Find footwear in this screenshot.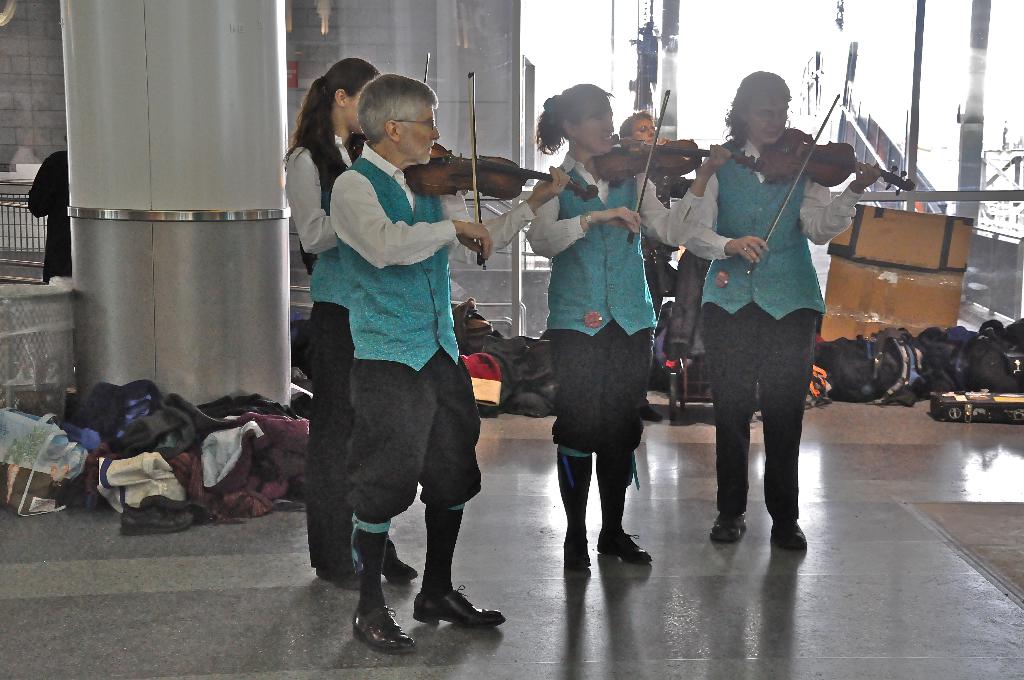
The bounding box for footwear is {"left": 646, "top": 400, "right": 658, "bottom": 424}.
